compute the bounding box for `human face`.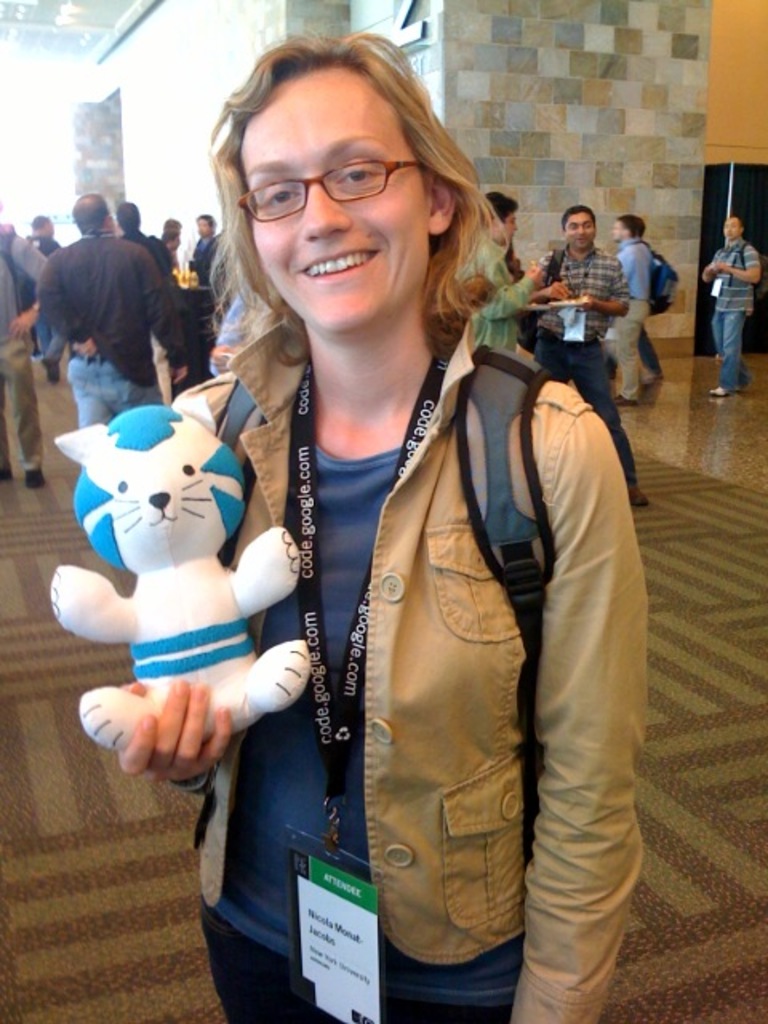
238 62 429 331.
